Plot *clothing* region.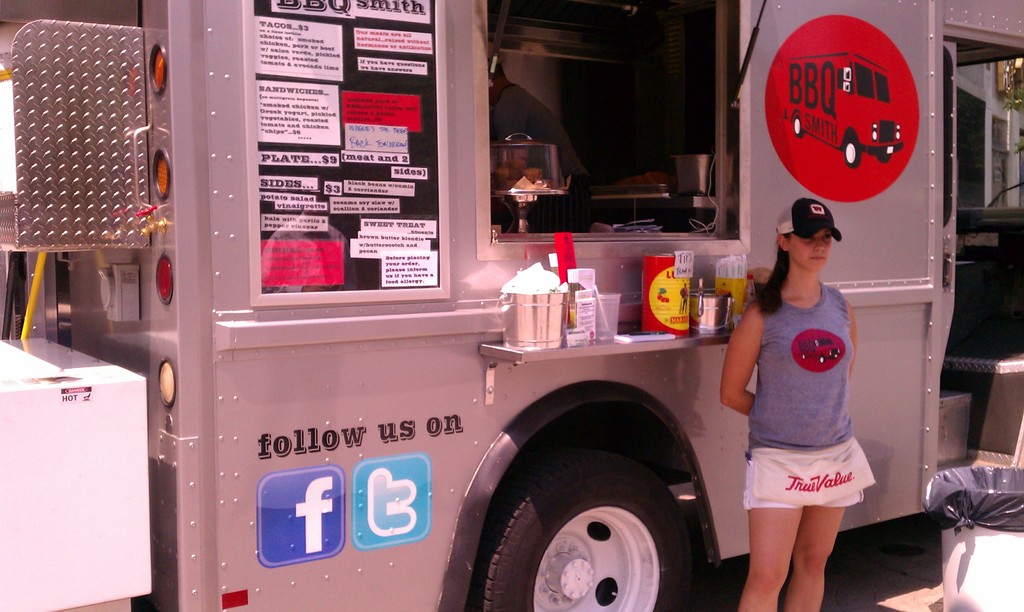
Plotted at l=757, t=272, r=880, b=503.
